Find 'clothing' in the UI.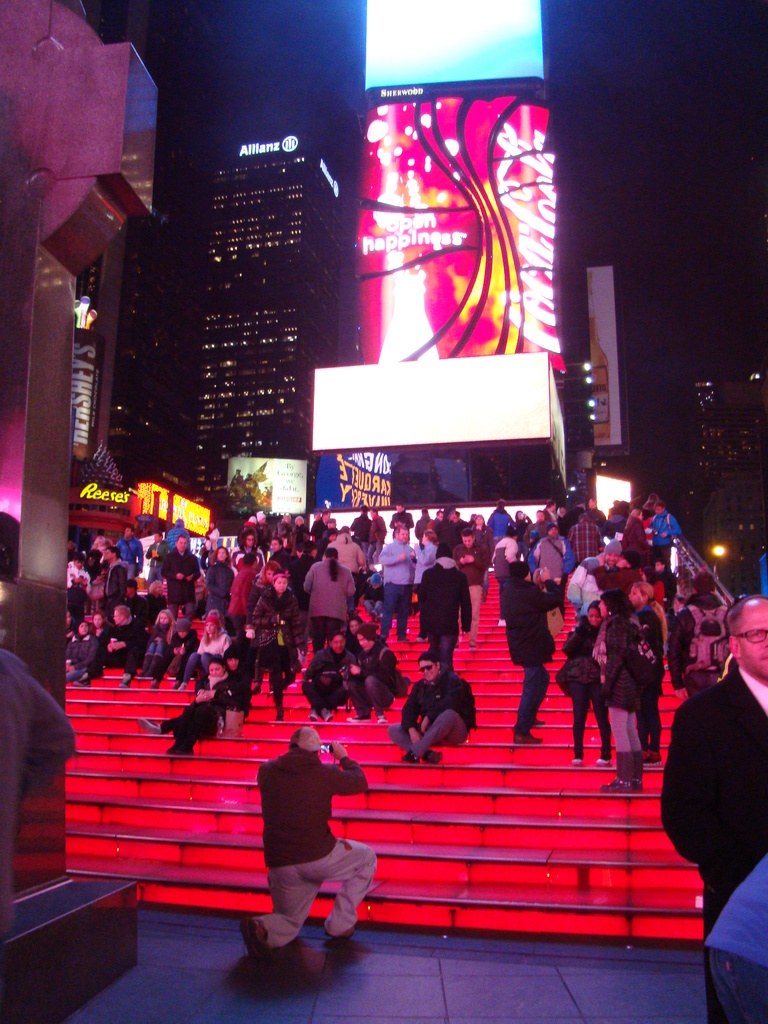
UI element at <region>623, 519, 651, 554</region>.
